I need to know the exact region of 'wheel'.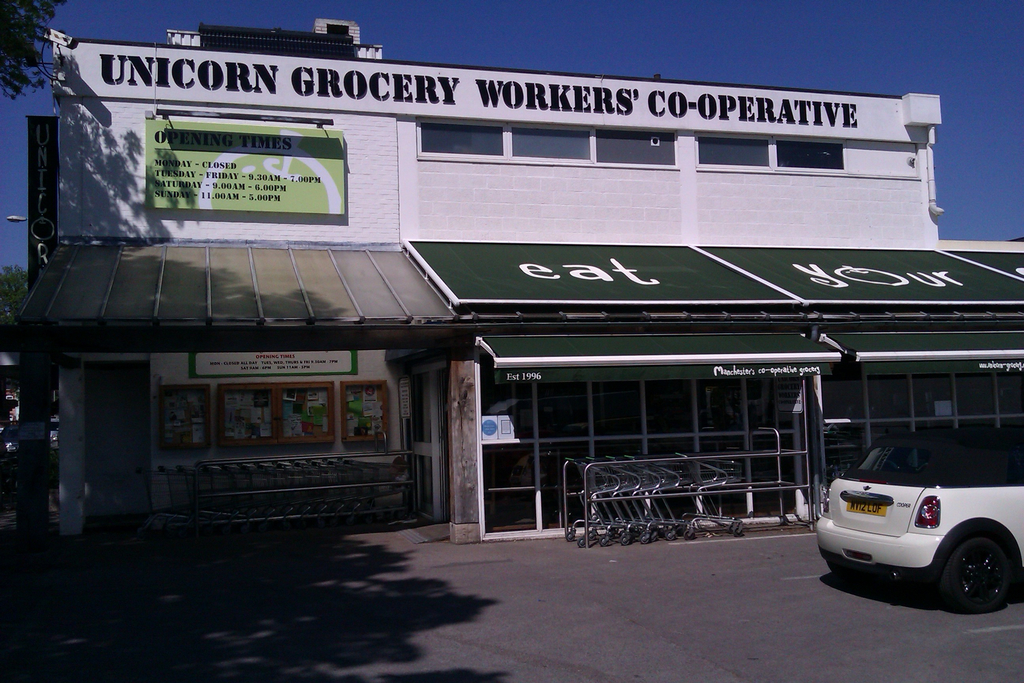
Region: pyautogui.locateOnScreen(682, 527, 695, 543).
